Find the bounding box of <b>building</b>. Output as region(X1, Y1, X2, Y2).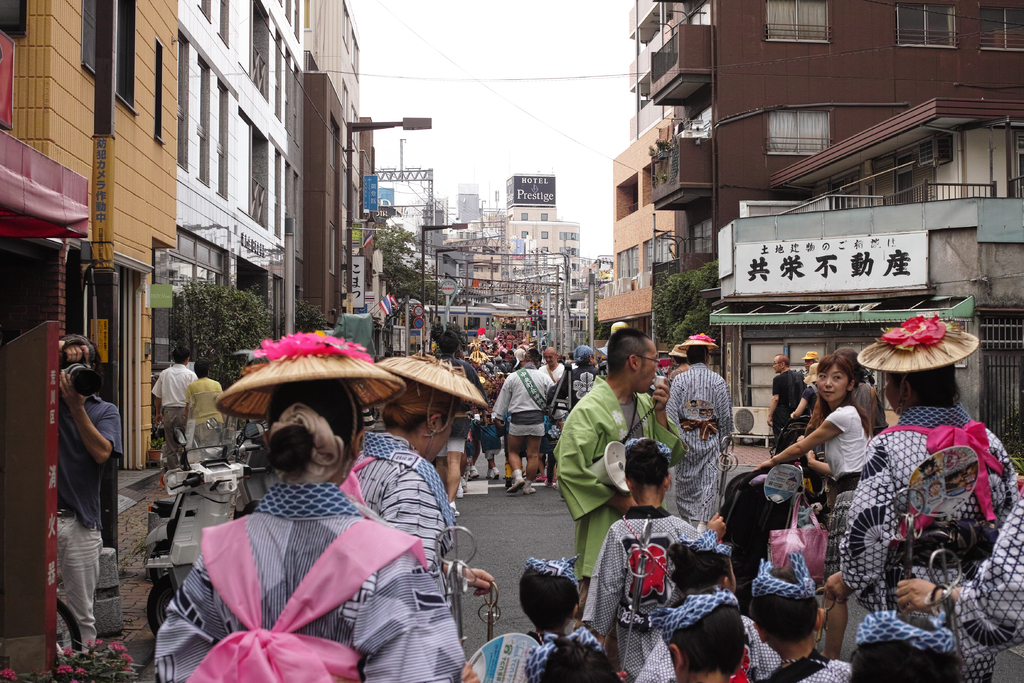
region(152, 0, 303, 437).
